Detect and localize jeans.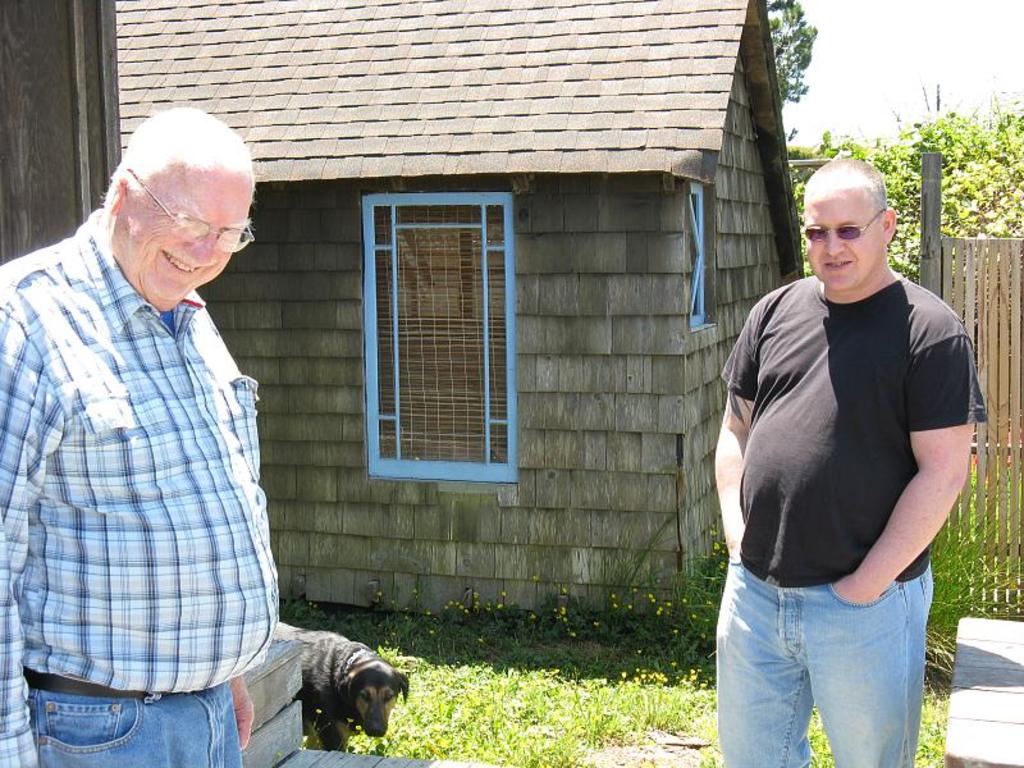
Localized at 22, 662, 241, 767.
